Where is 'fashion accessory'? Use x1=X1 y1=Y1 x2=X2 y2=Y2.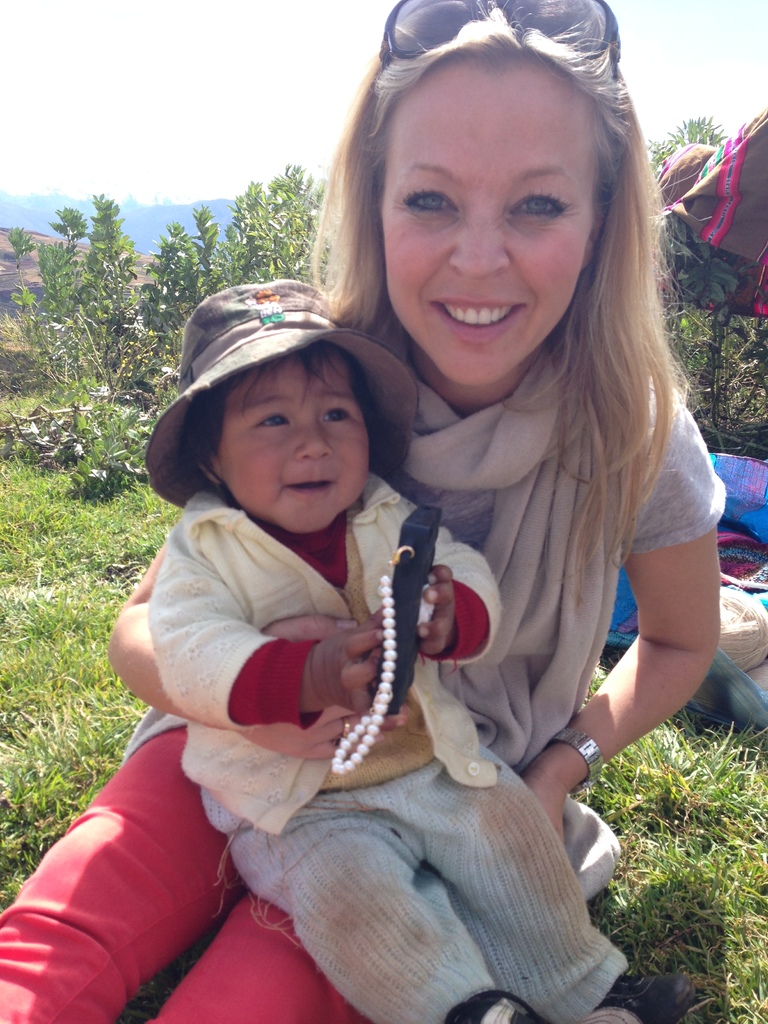
x1=374 y1=0 x2=623 y2=92.
